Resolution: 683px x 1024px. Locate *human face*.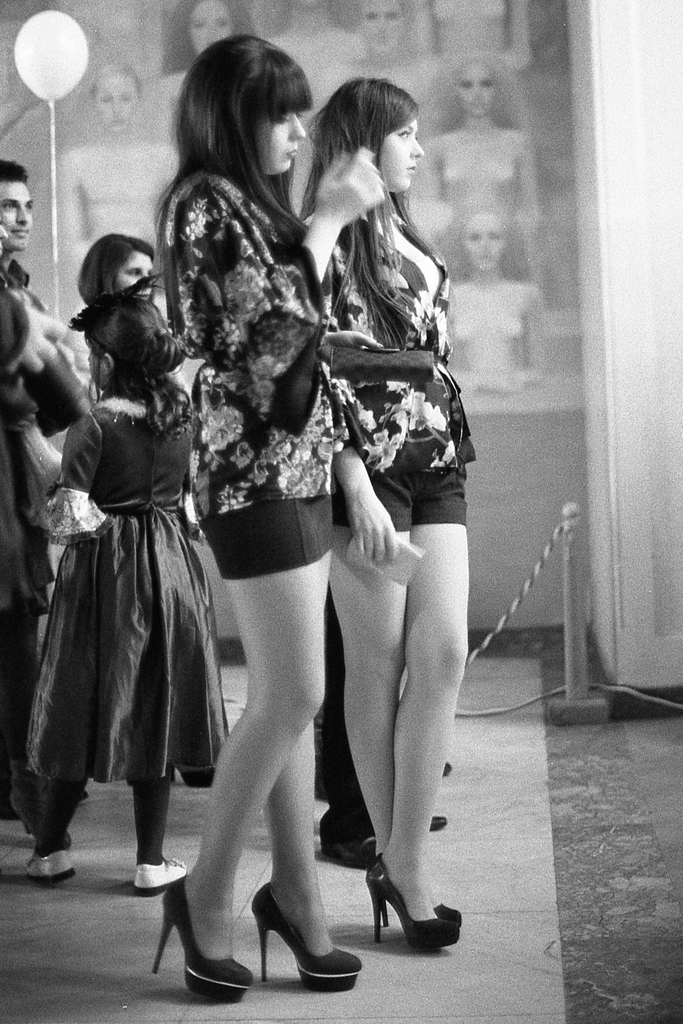
bbox=(456, 64, 497, 113).
